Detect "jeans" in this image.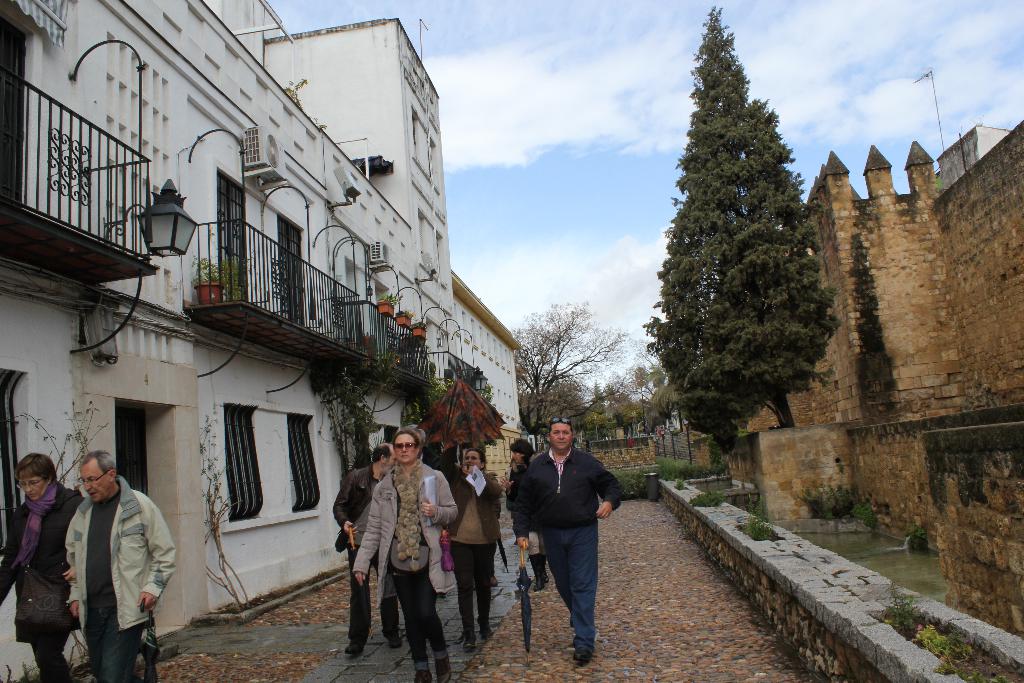
Detection: 79/607/155/682.
